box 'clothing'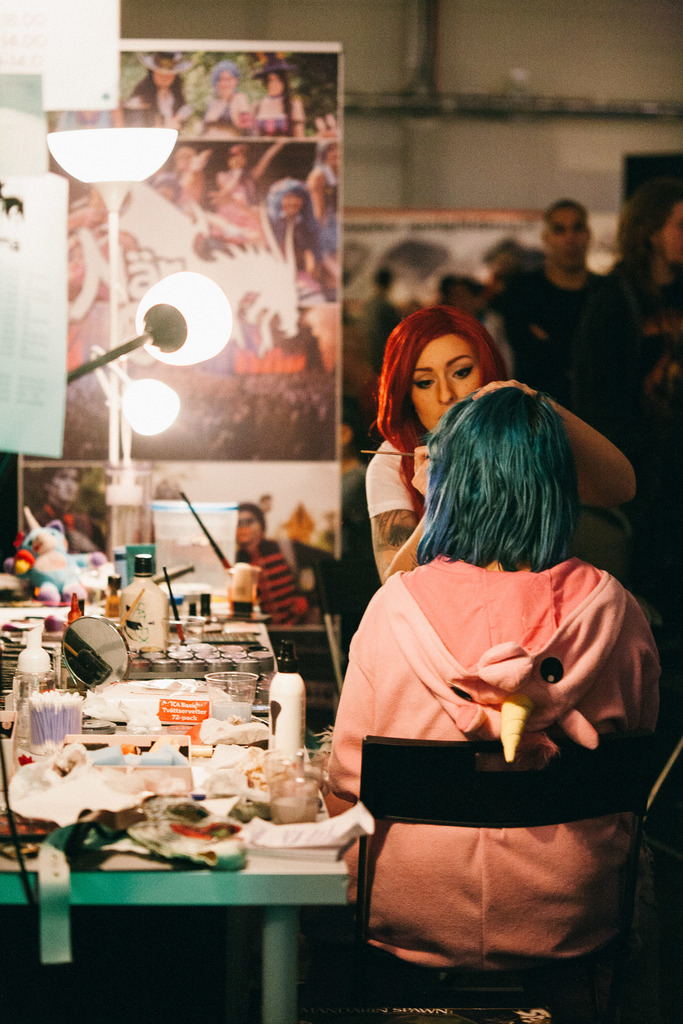
361 430 424 517
